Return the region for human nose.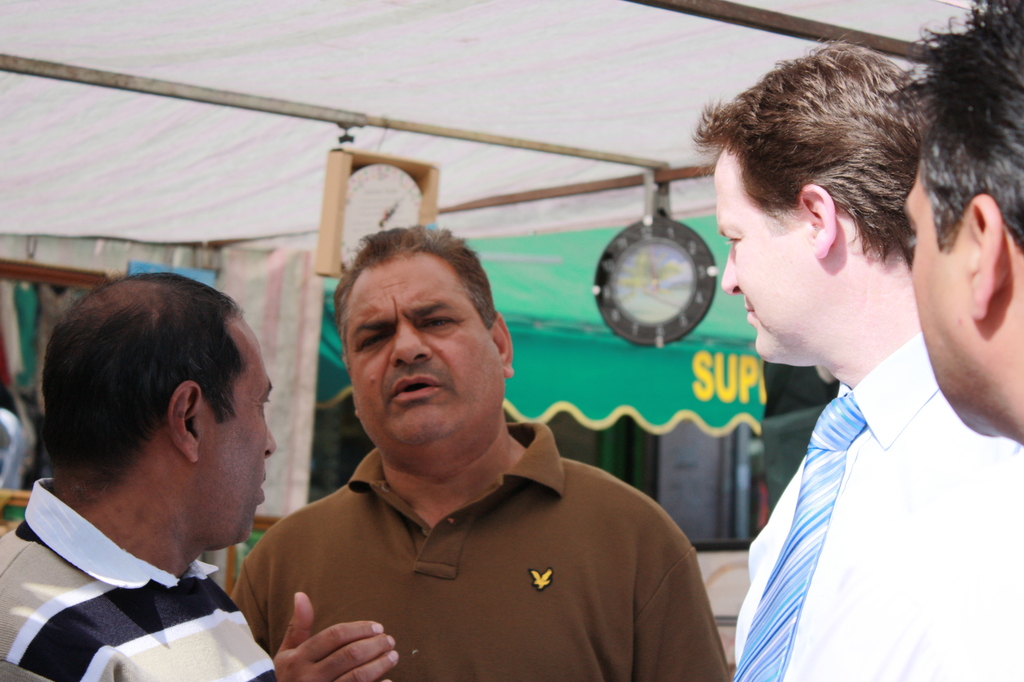
<box>719,245,740,297</box>.
